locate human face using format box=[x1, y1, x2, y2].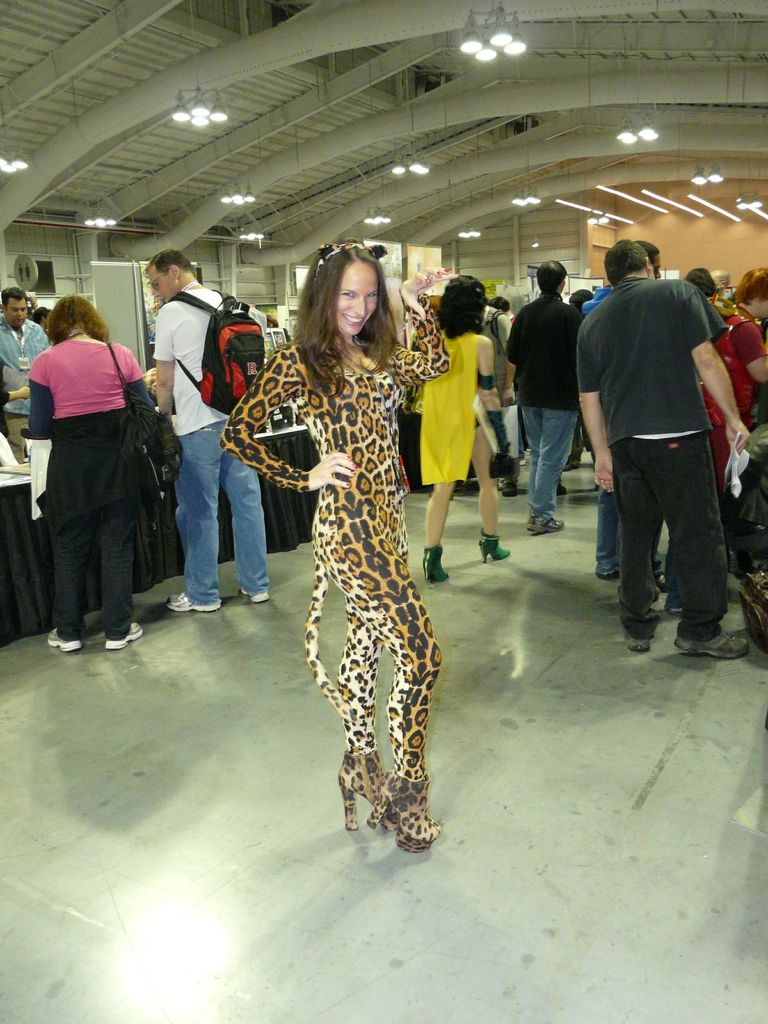
box=[6, 298, 27, 331].
